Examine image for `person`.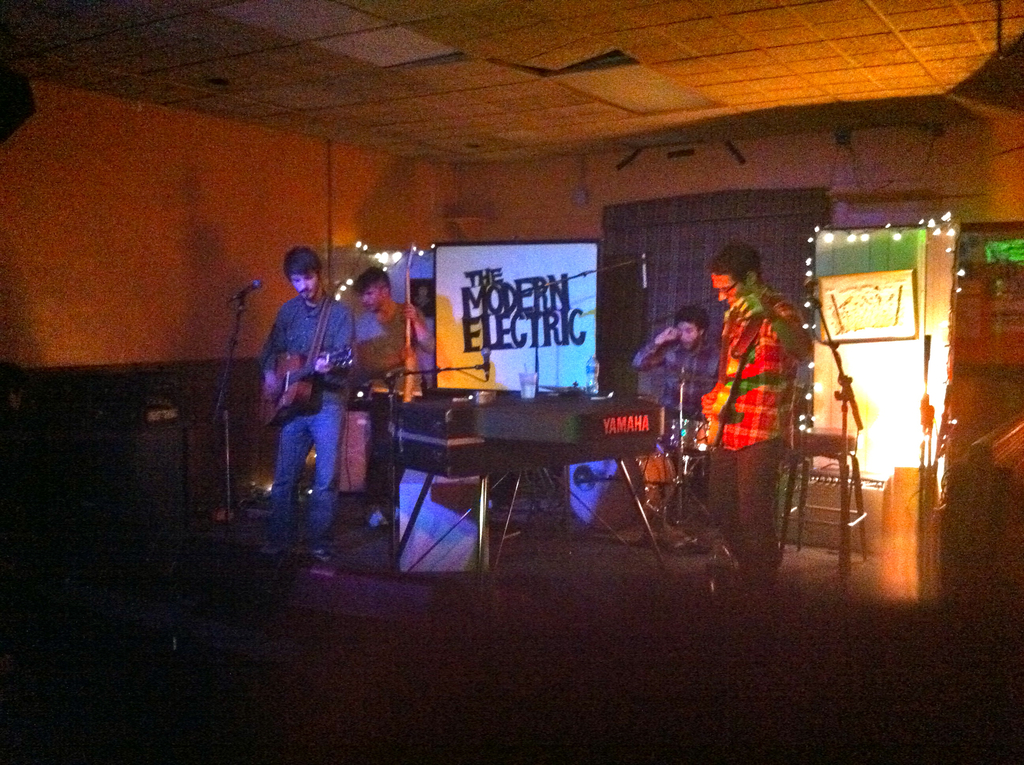
Examination result: [628,307,727,535].
